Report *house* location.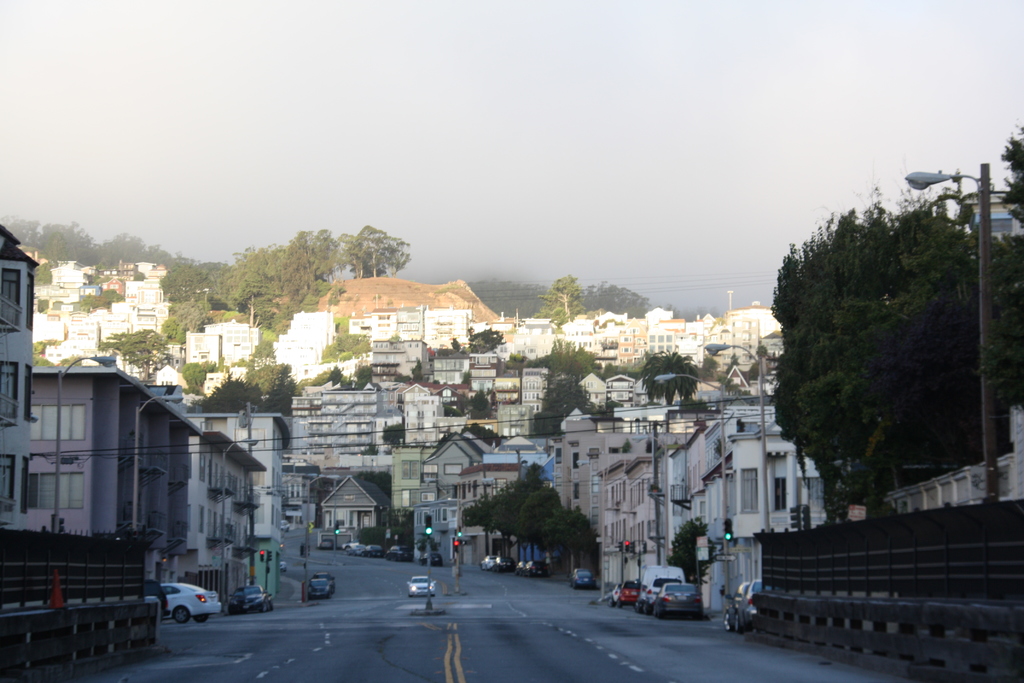
Report: <bbox>294, 362, 368, 383</bbox>.
